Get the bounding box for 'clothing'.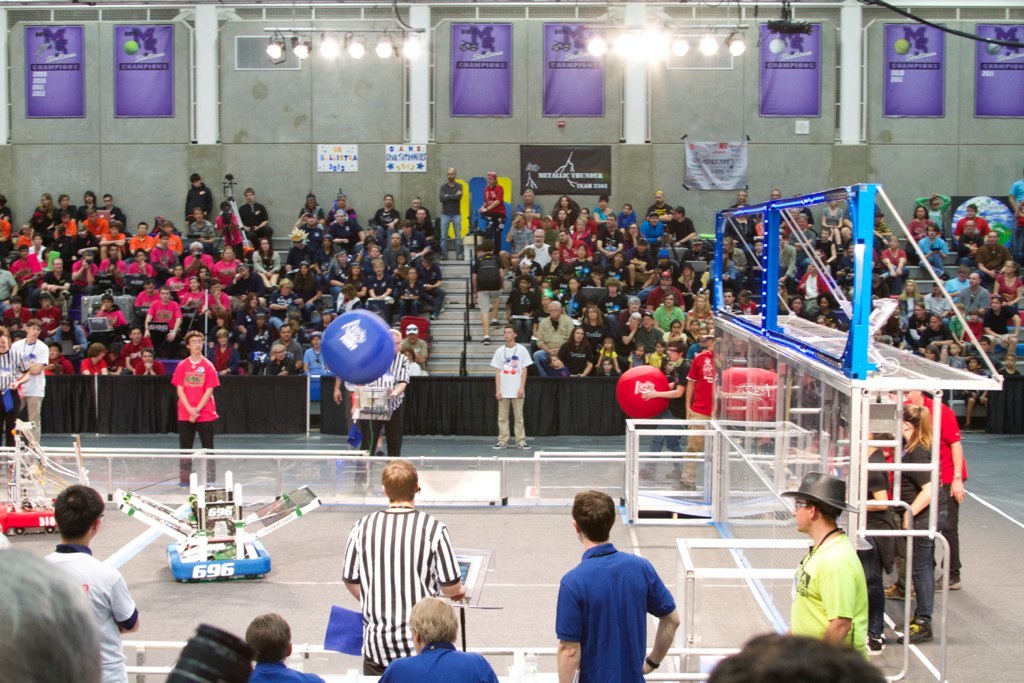
<bbox>491, 342, 530, 444</bbox>.
